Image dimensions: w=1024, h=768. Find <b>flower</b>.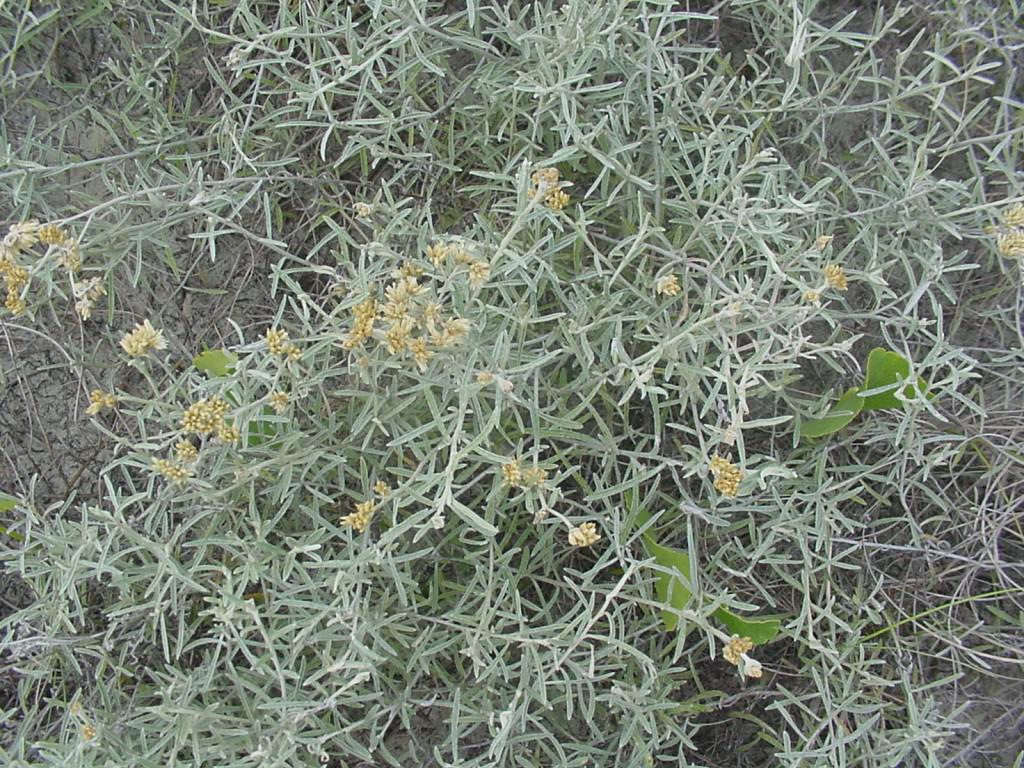
bbox(544, 190, 570, 210).
